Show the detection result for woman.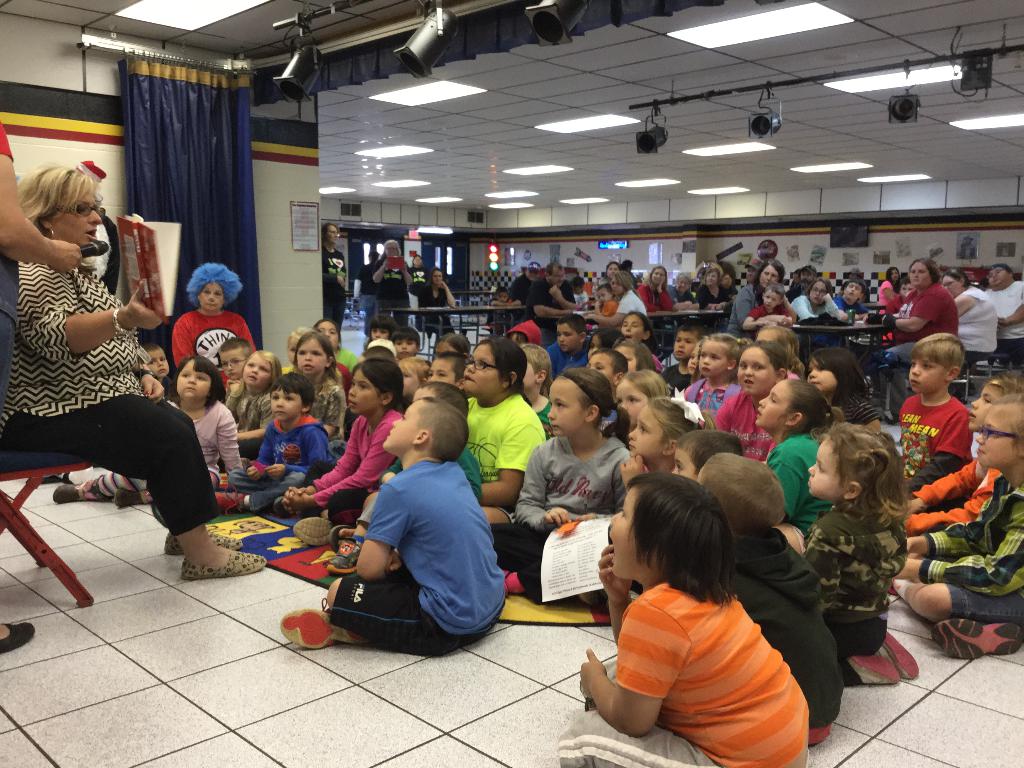
[366,235,406,305].
